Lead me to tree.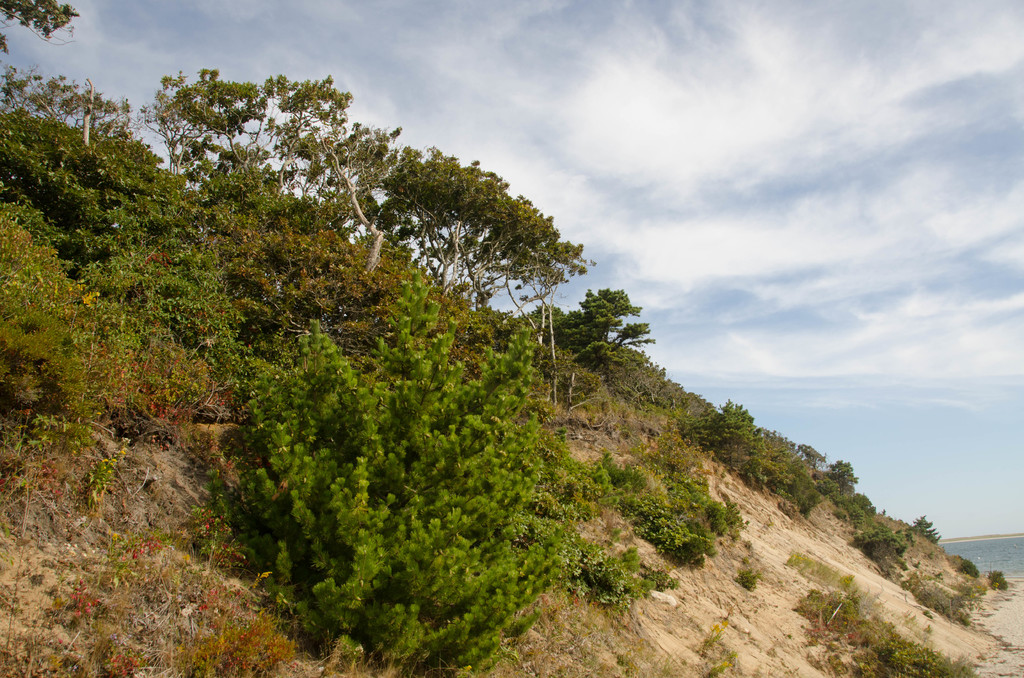
Lead to locate(545, 285, 653, 383).
